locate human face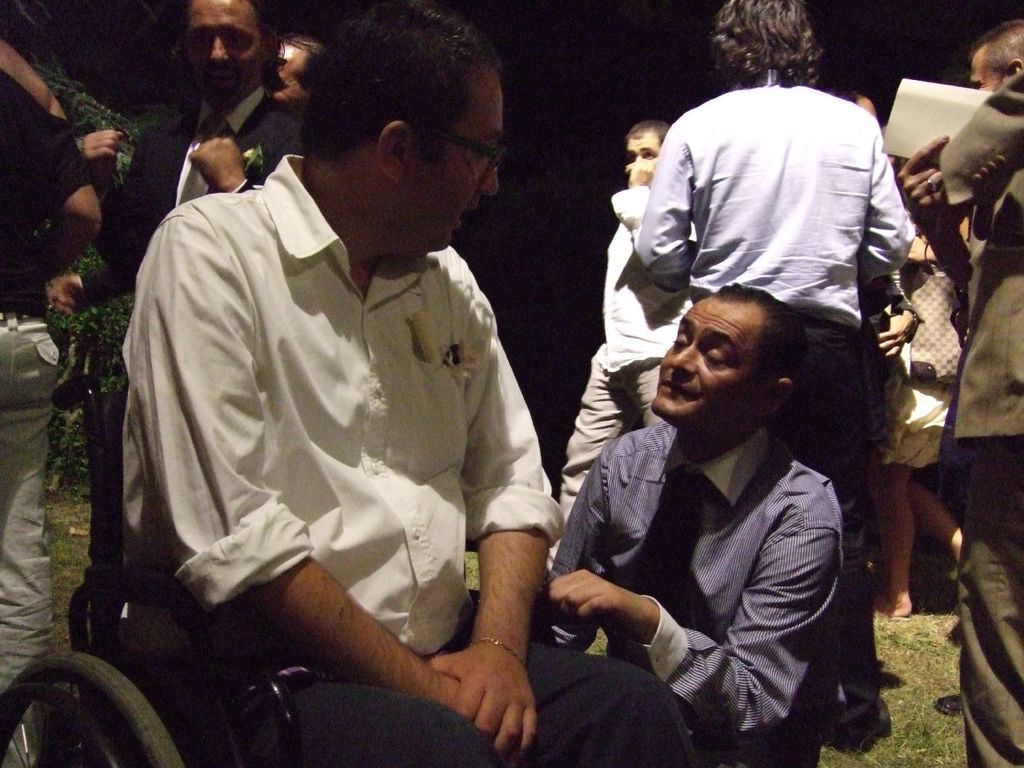
x1=177 y1=0 x2=270 y2=108
